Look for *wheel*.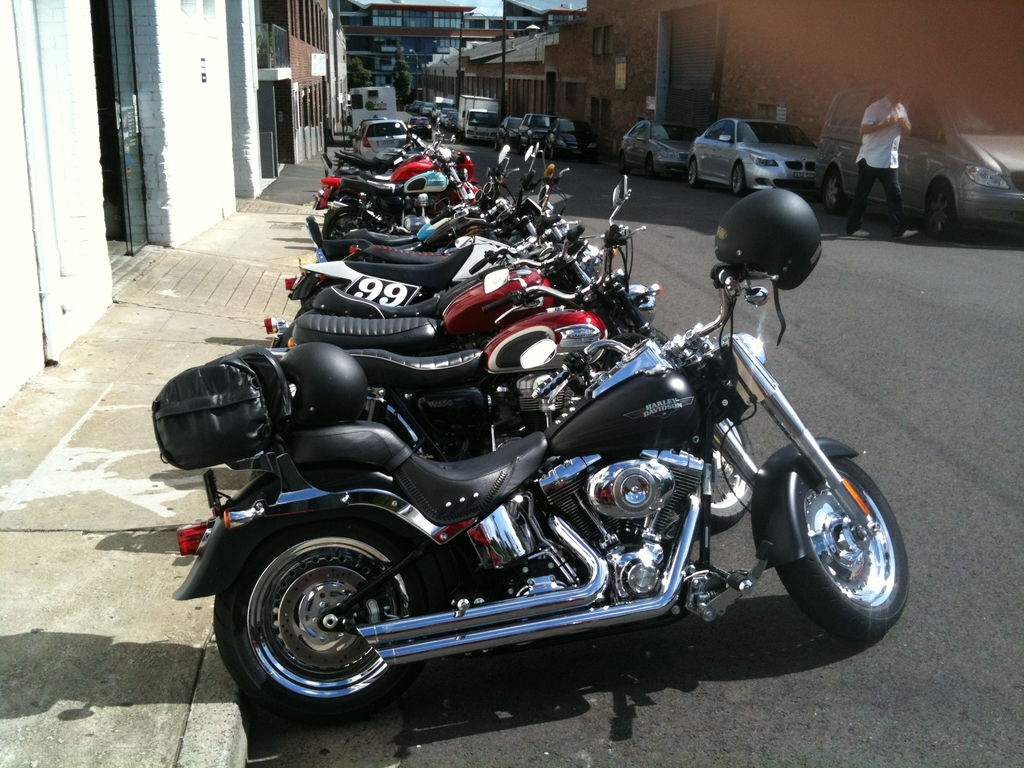
Found: (548,147,556,162).
